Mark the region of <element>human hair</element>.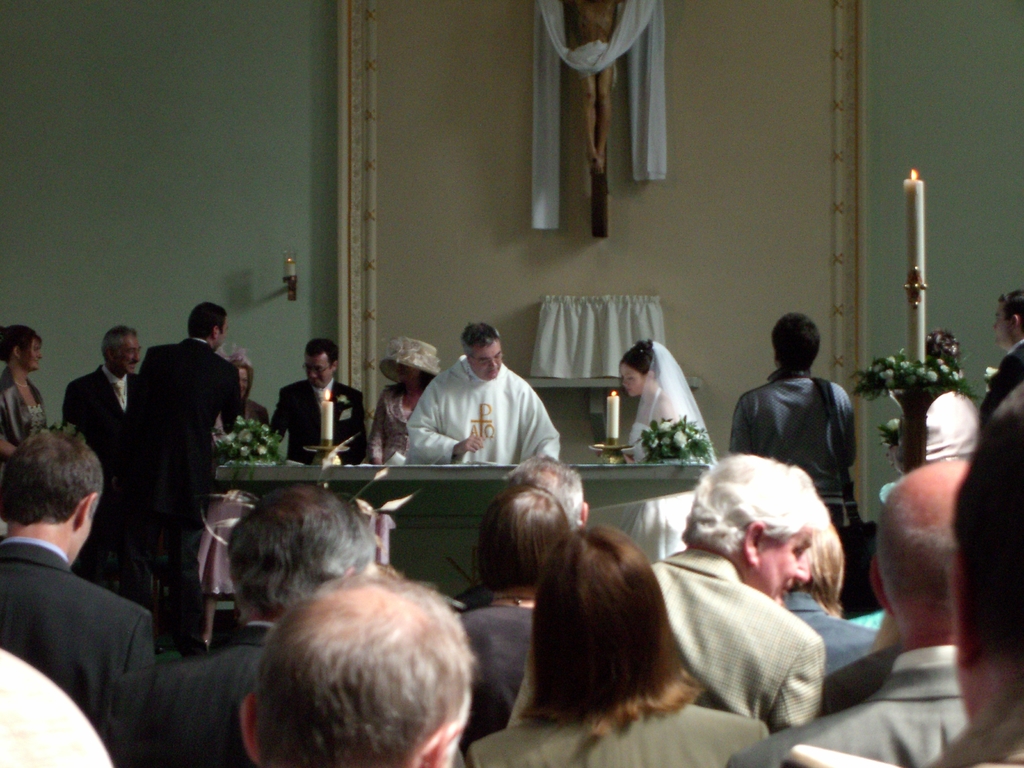
Region: l=459, t=322, r=504, b=367.
